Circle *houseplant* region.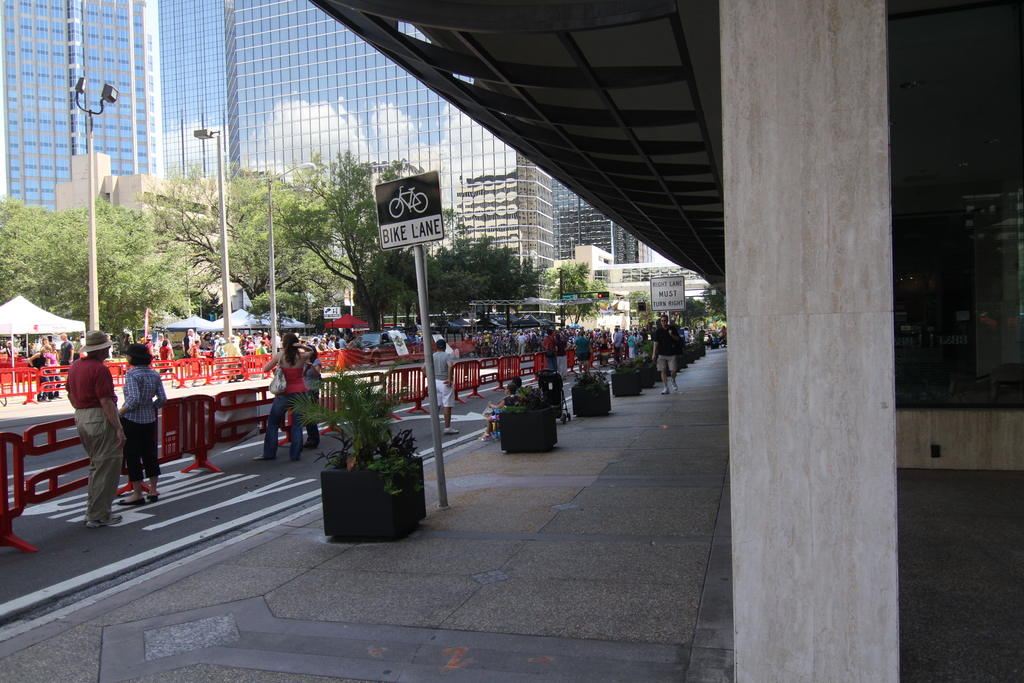
Region: 674 338 689 368.
